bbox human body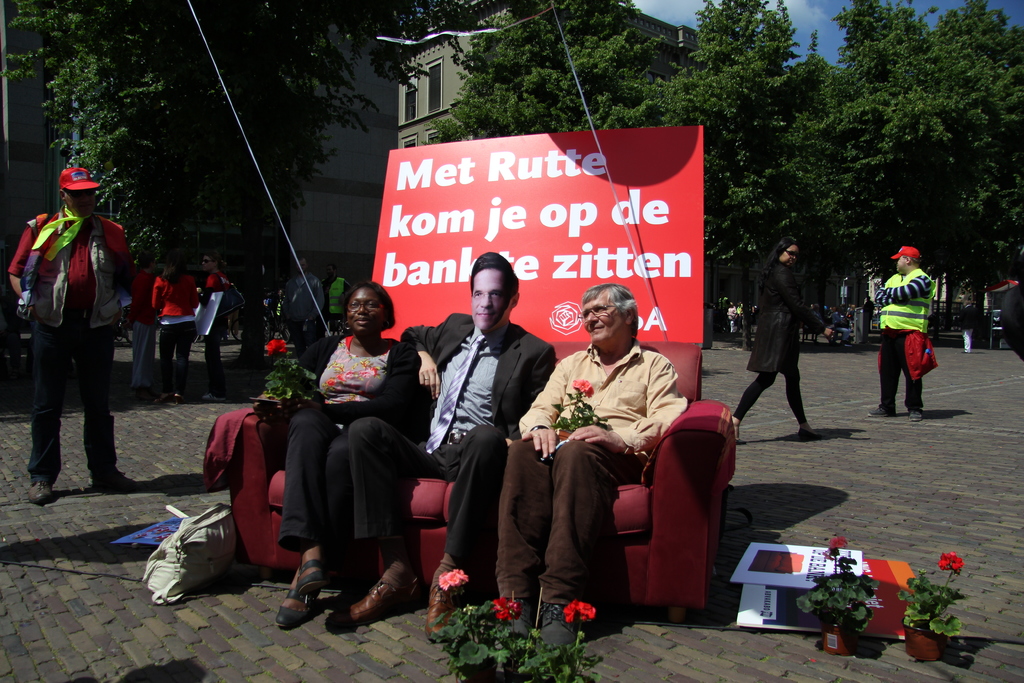
{"x1": 736, "y1": 258, "x2": 819, "y2": 442}
